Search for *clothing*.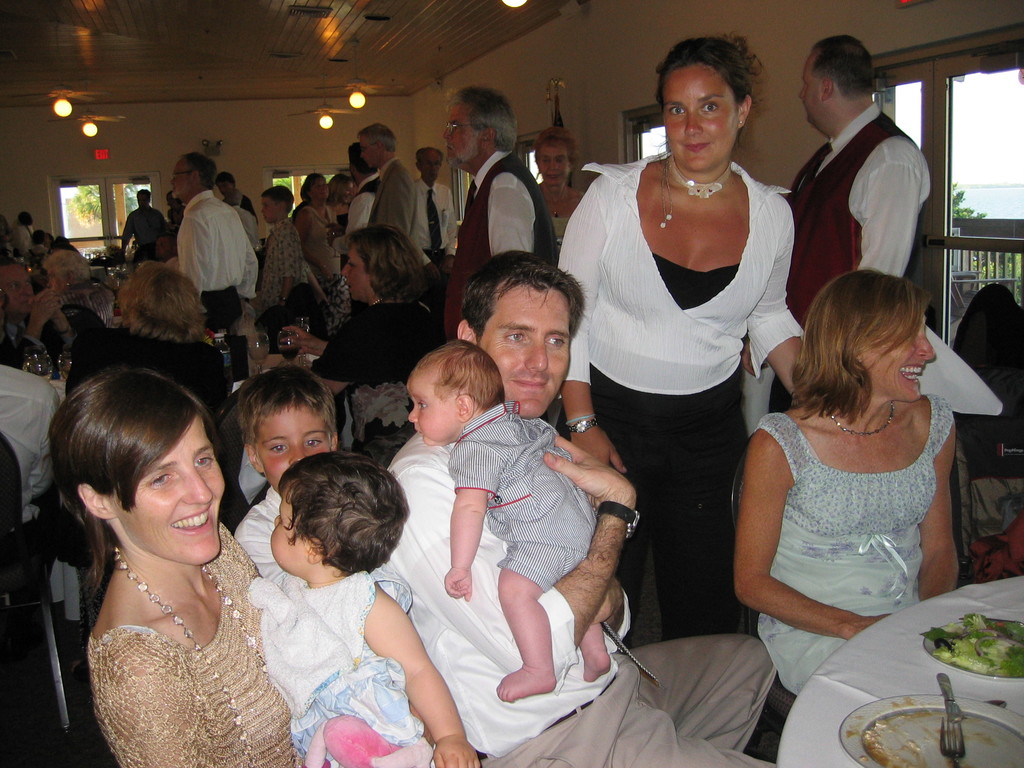
Found at [left=173, top=187, right=253, bottom=338].
